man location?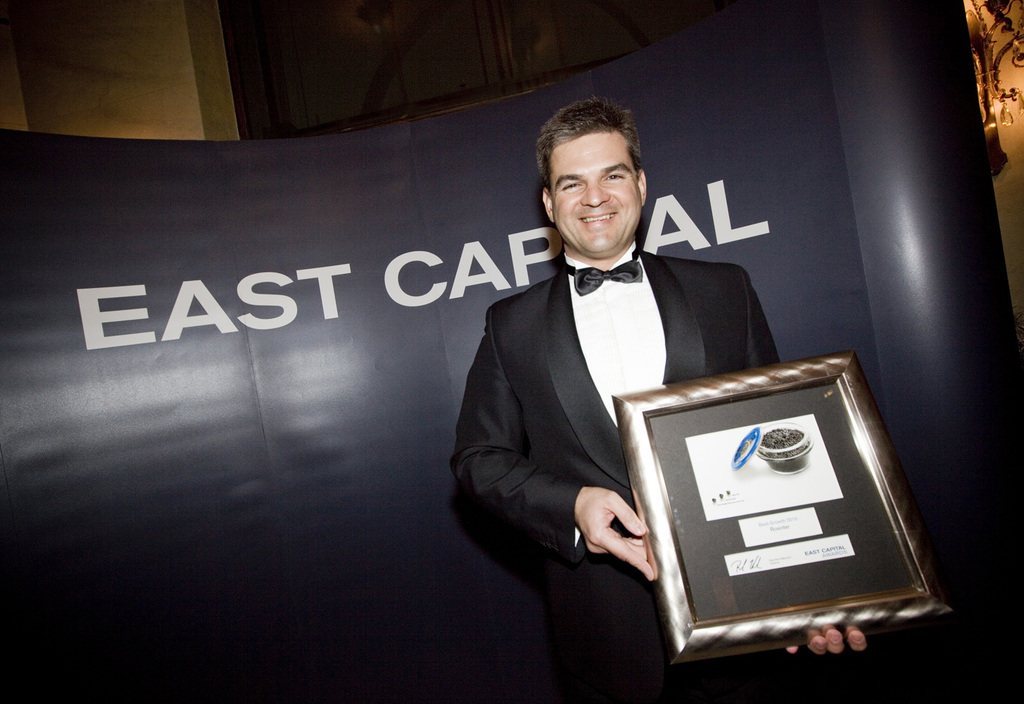
(449,96,864,703)
